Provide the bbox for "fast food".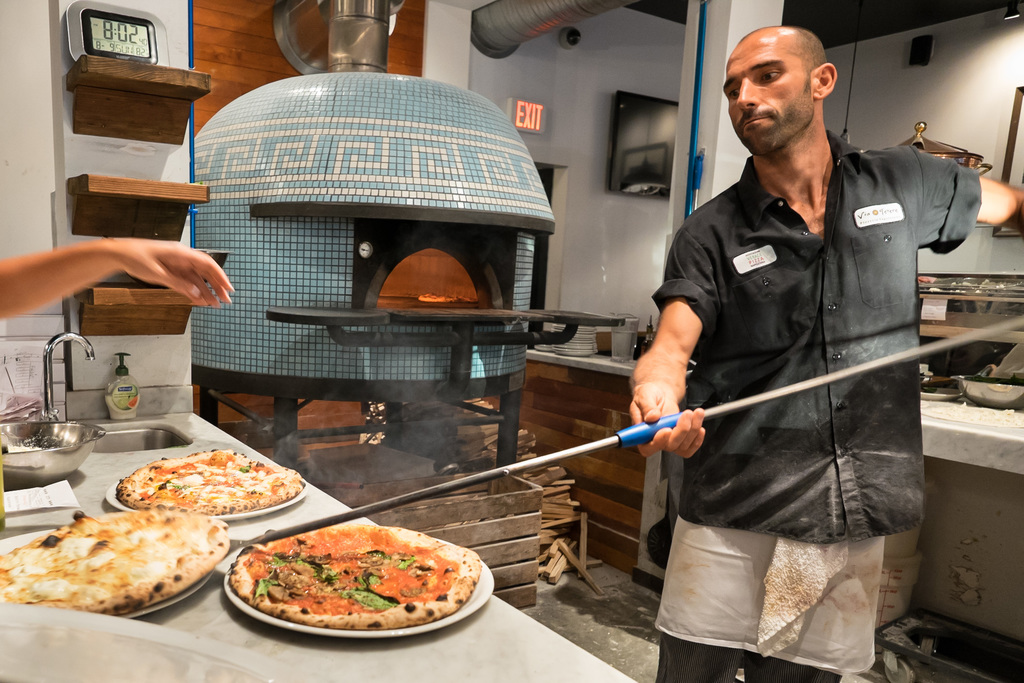
<box>0,507,232,616</box>.
